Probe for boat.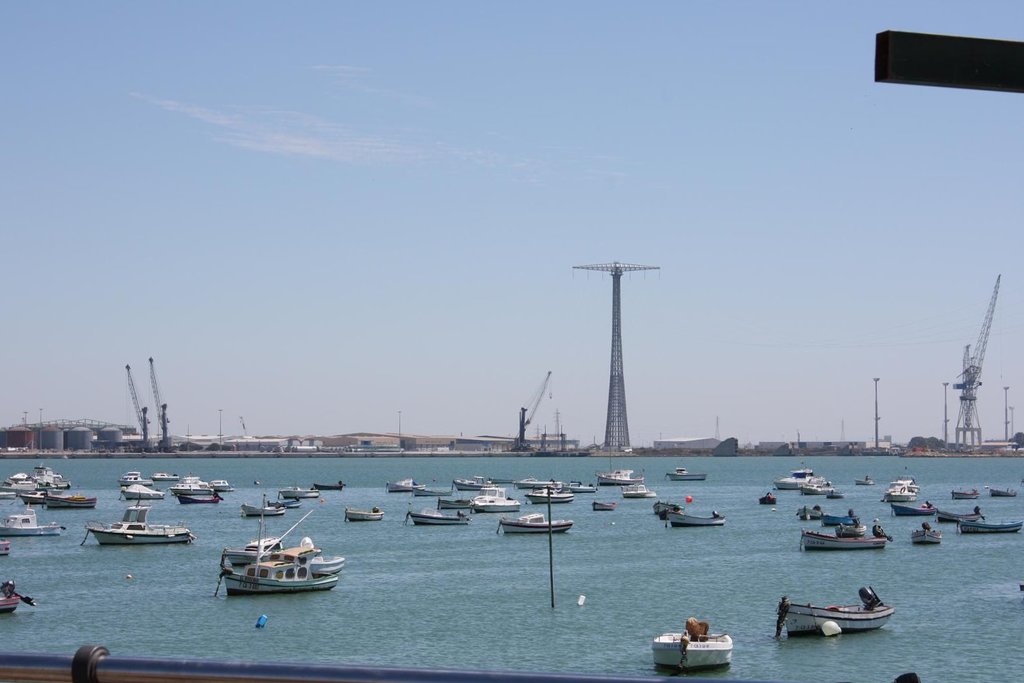
Probe result: 0/459/77/499.
